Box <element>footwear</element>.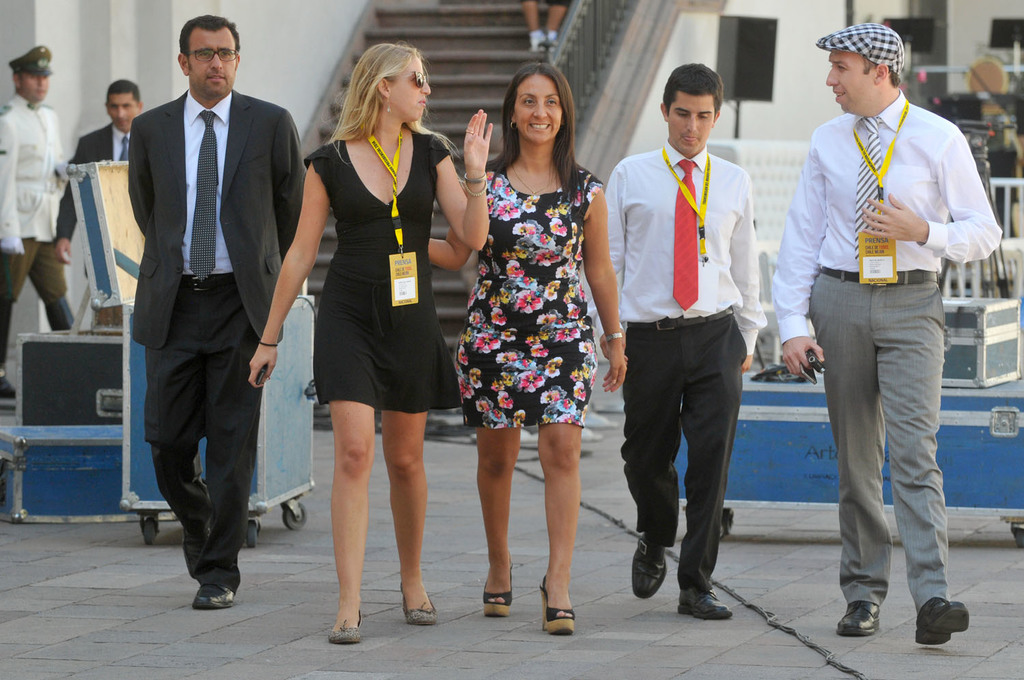
box=[400, 580, 433, 630].
